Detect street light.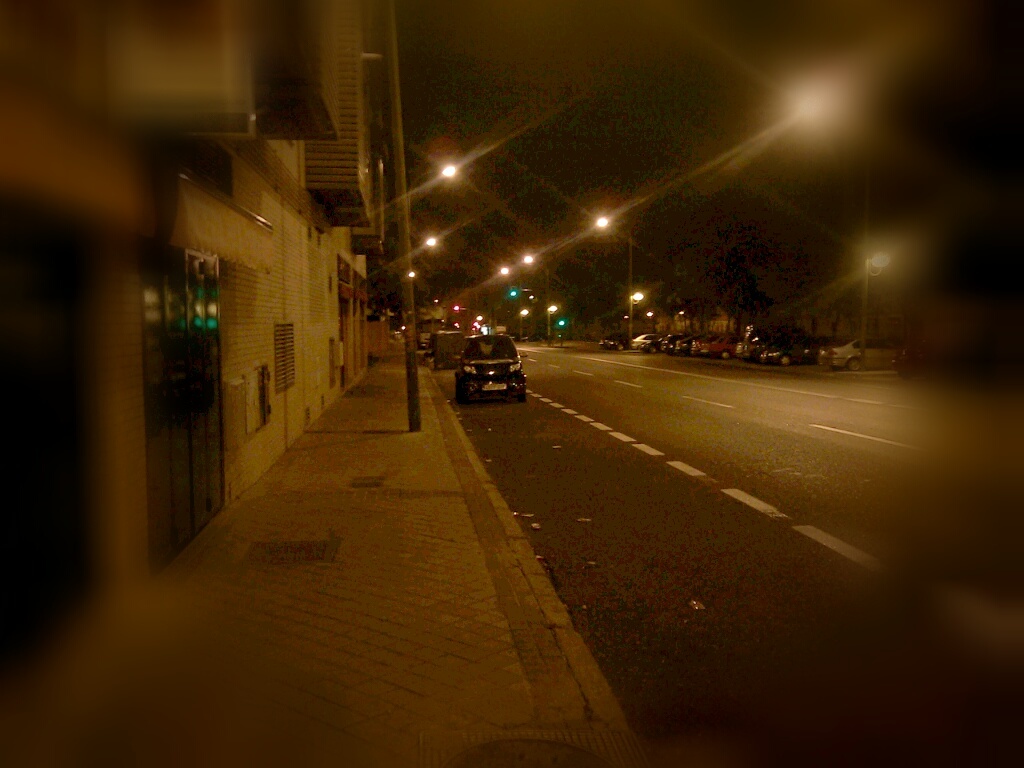
Detected at l=498, t=264, r=531, b=327.
